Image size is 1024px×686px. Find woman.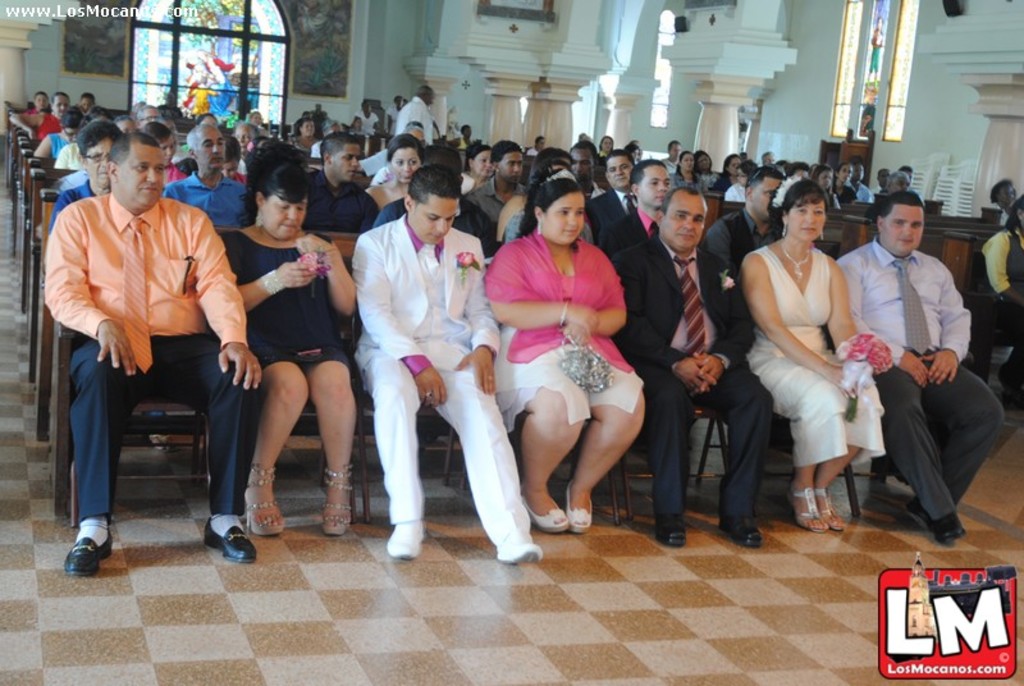
(78, 92, 100, 113).
